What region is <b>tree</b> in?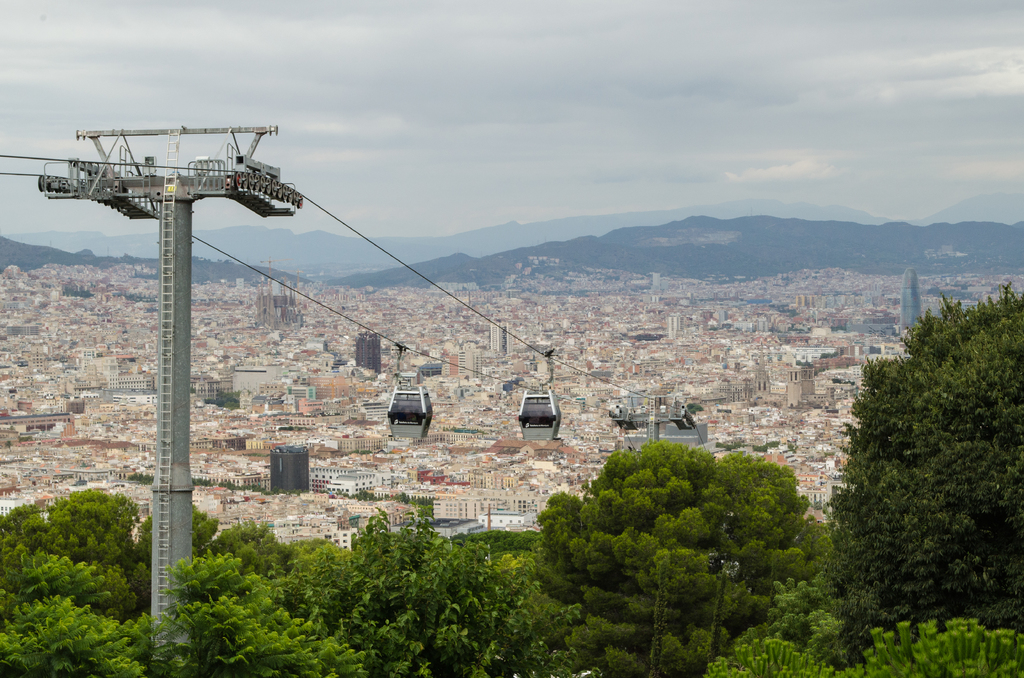
[817, 269, 1023, 677].
